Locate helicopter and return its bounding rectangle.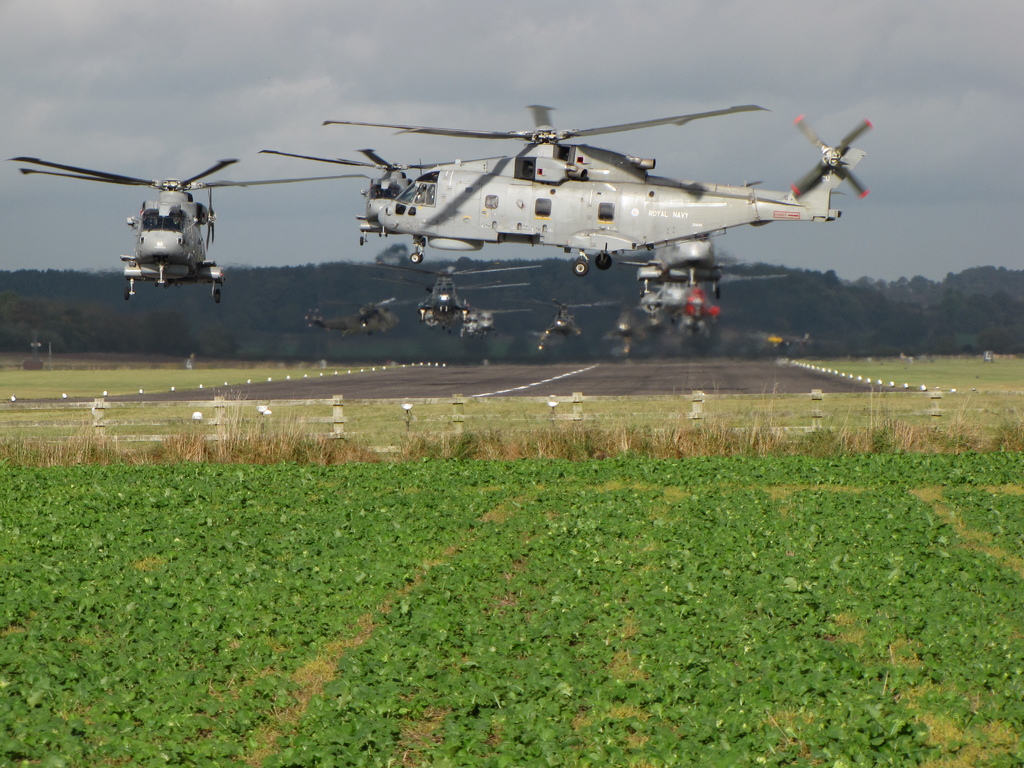
{"left": 583, "top": 308, "right": 669, "bottom": 339}.
